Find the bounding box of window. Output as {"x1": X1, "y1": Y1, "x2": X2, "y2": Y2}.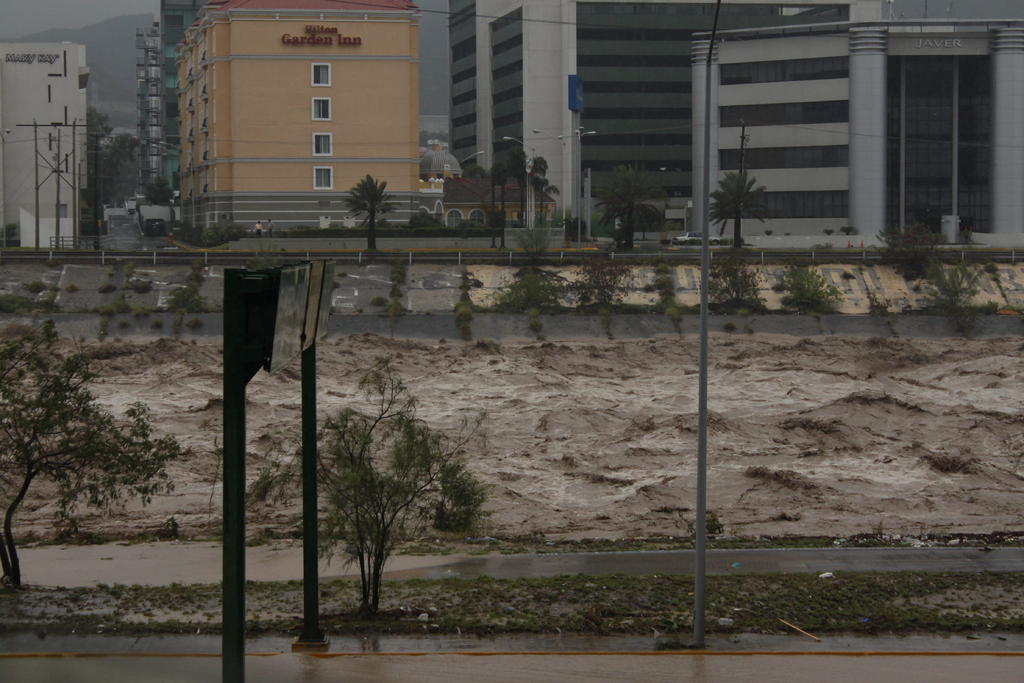
{"x1": 719, "y1": 60, "x2": 850, "y2": 89}.
